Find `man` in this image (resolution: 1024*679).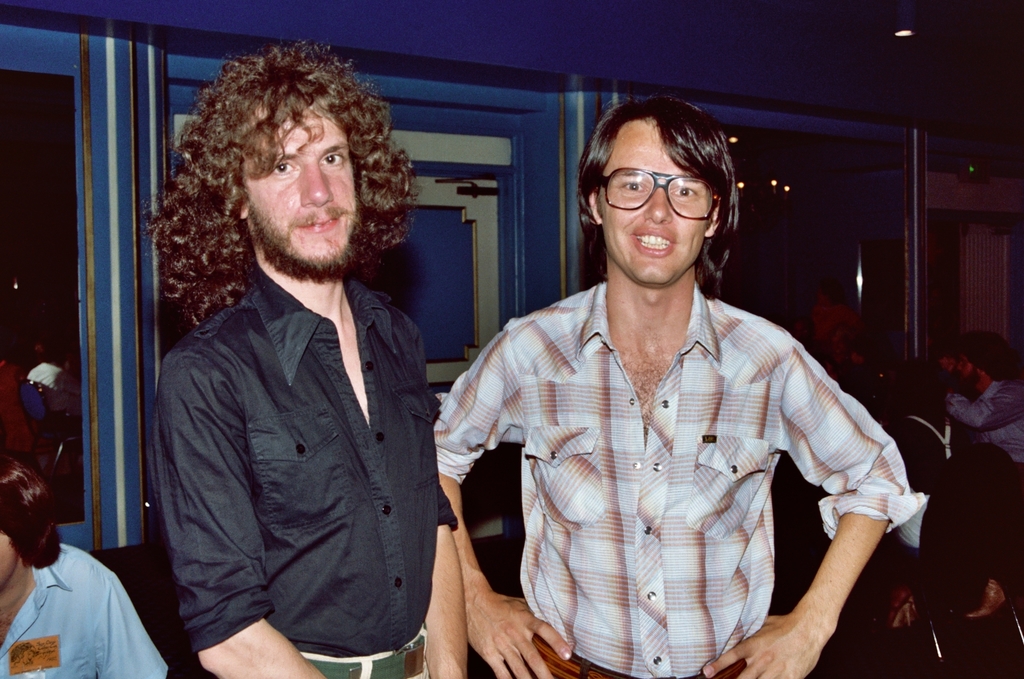
[435, 91, 932, 678].
